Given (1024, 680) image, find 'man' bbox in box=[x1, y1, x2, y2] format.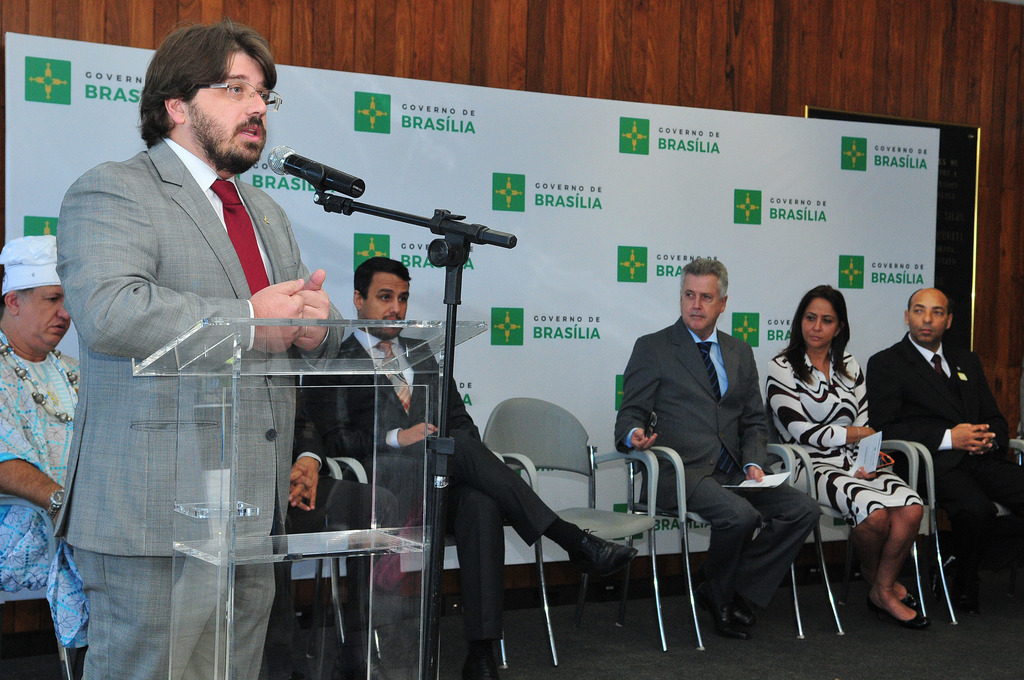
box=[0, 238, 94, 653].
